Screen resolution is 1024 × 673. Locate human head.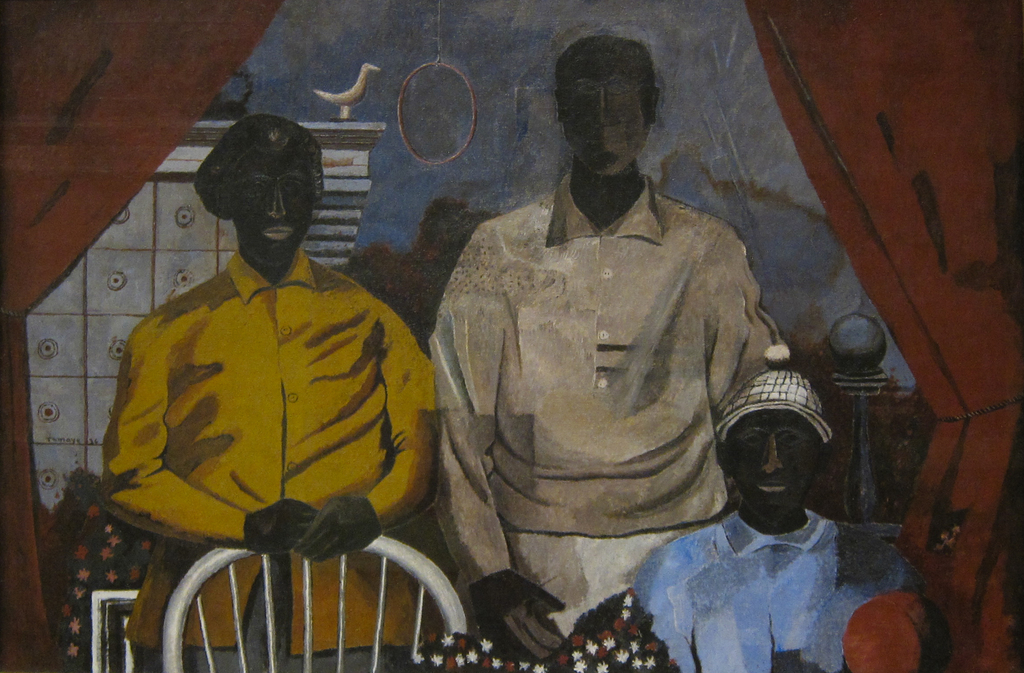
<box>195,113,319,271</box>.
